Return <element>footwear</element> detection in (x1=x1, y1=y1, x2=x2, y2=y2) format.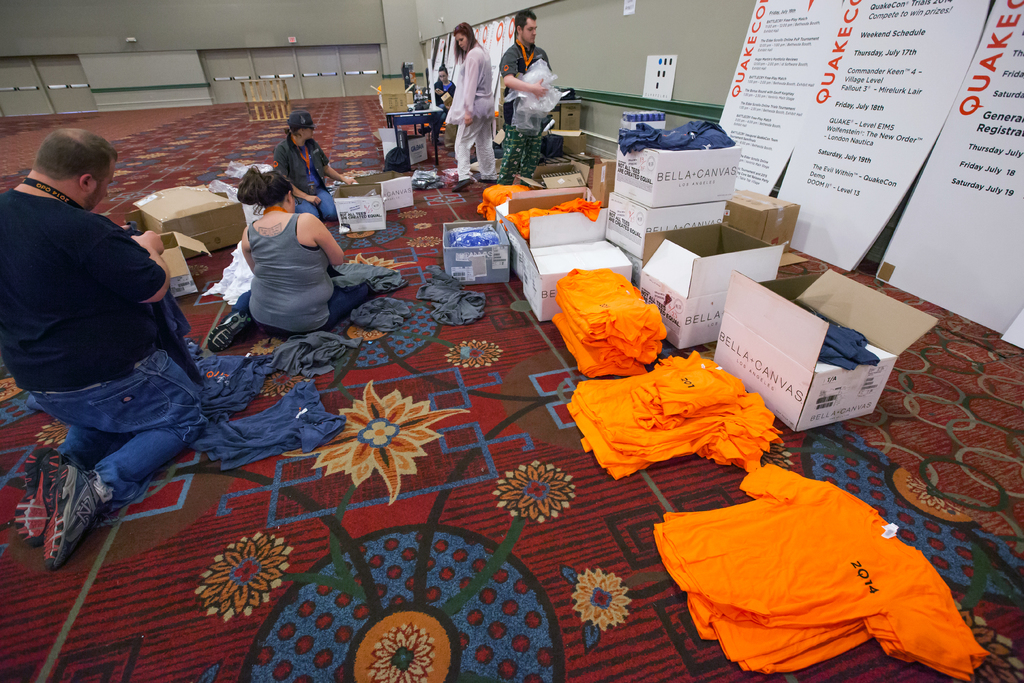
(x1=453, y1=181, x2=474, y2=194).
